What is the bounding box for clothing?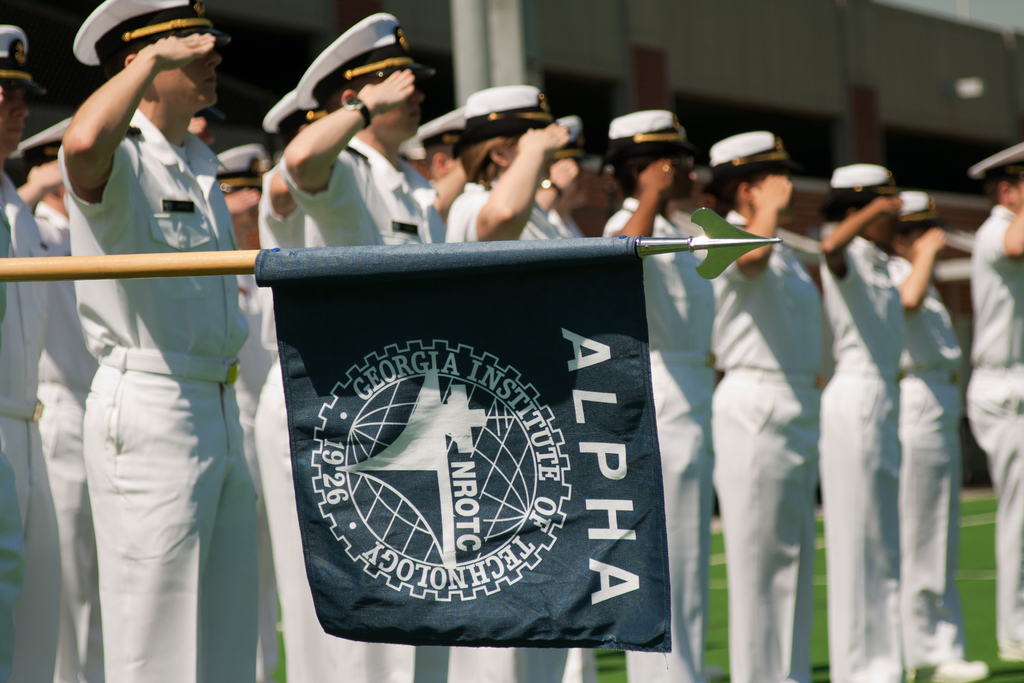
pyautogui.locateOnScreen(817, 238, 903, 682).
